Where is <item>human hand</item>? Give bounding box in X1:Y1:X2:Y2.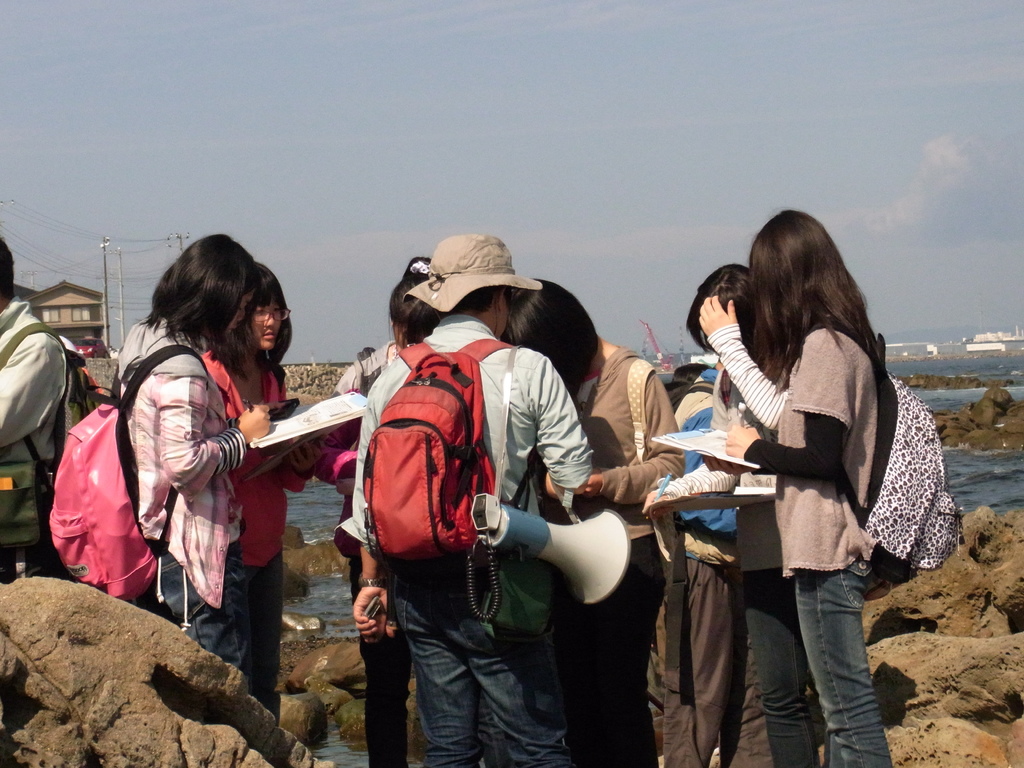
267:400:291:413.
